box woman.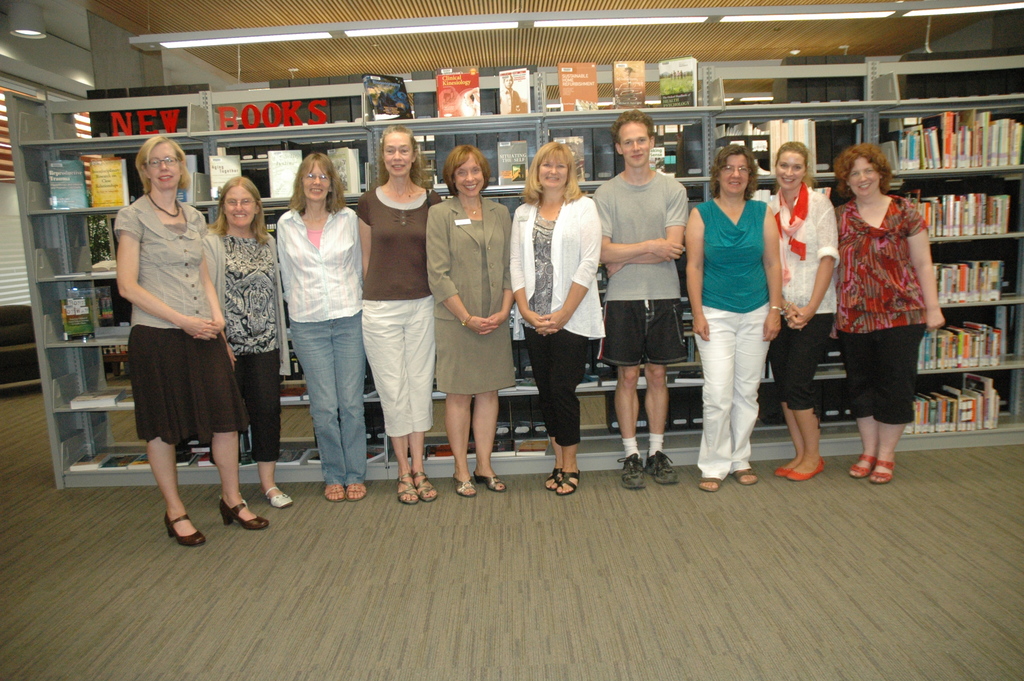
(509, 138, 604, 500).
